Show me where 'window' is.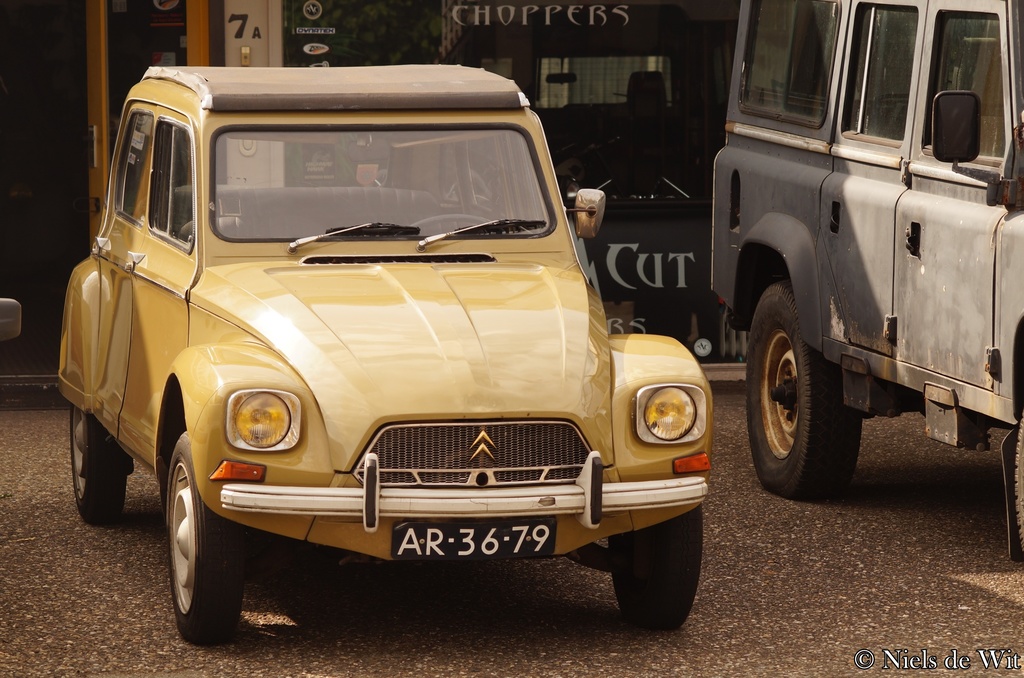
'window' is at 148 113 203 246.
